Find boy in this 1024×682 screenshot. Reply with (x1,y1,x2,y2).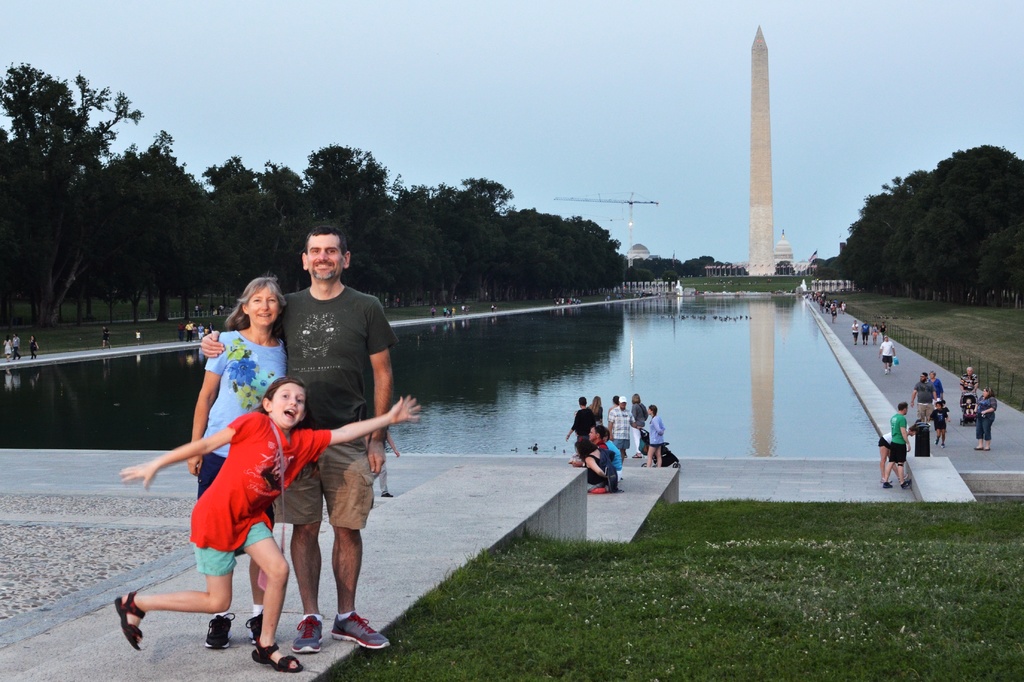
(190,322,198,344).
